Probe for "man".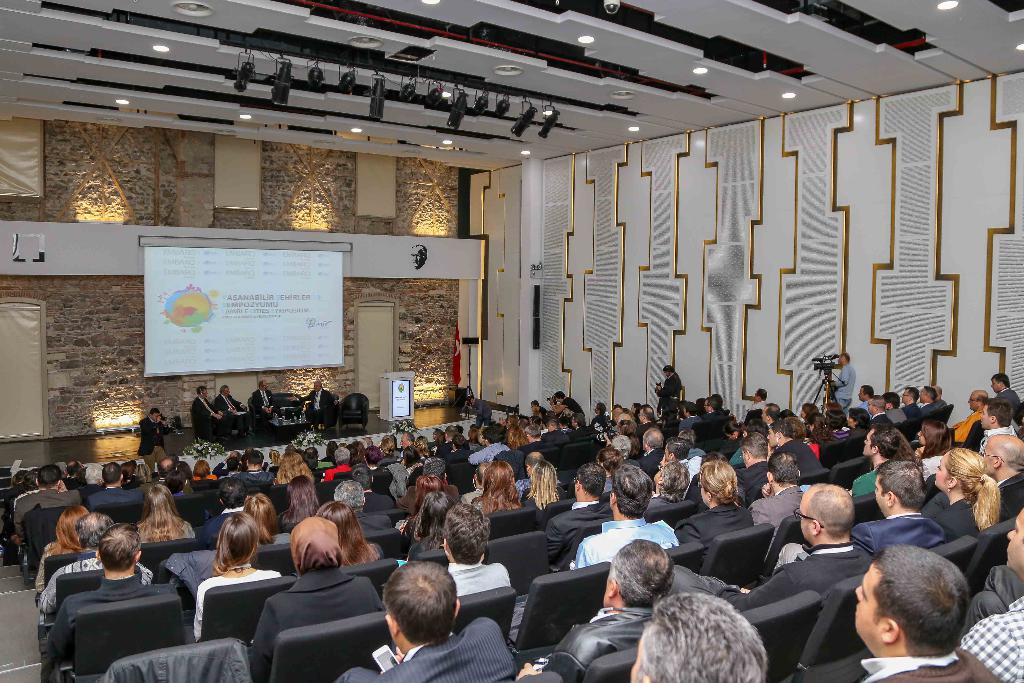
Probe result: BBox(732, 435, 772, 486).
